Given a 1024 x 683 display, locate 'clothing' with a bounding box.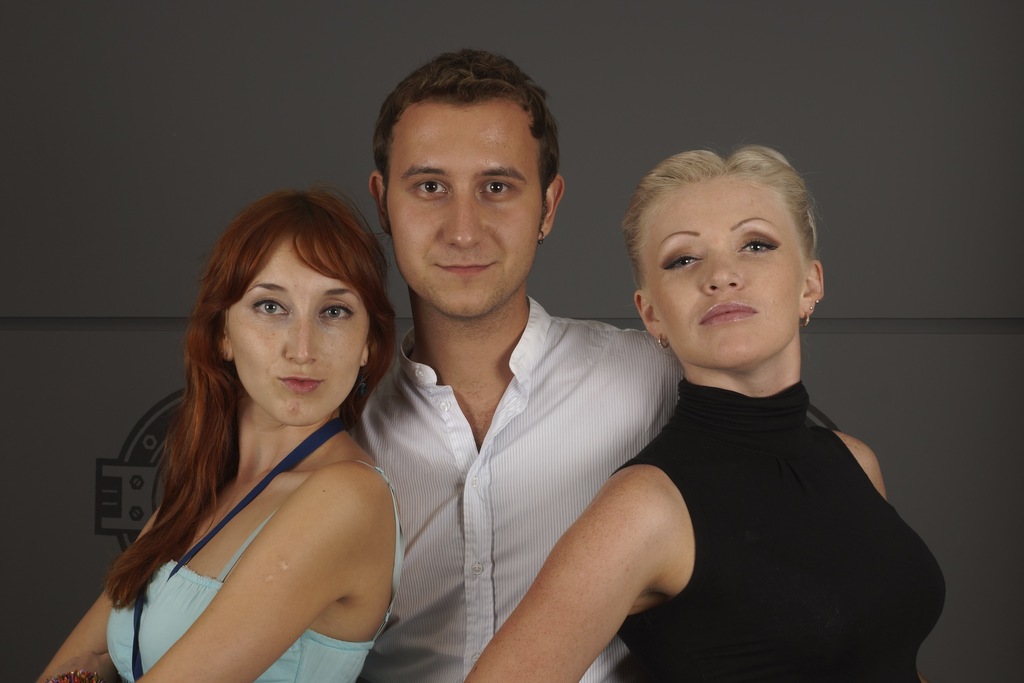
Located: <box>609,374,948,682</box>.
